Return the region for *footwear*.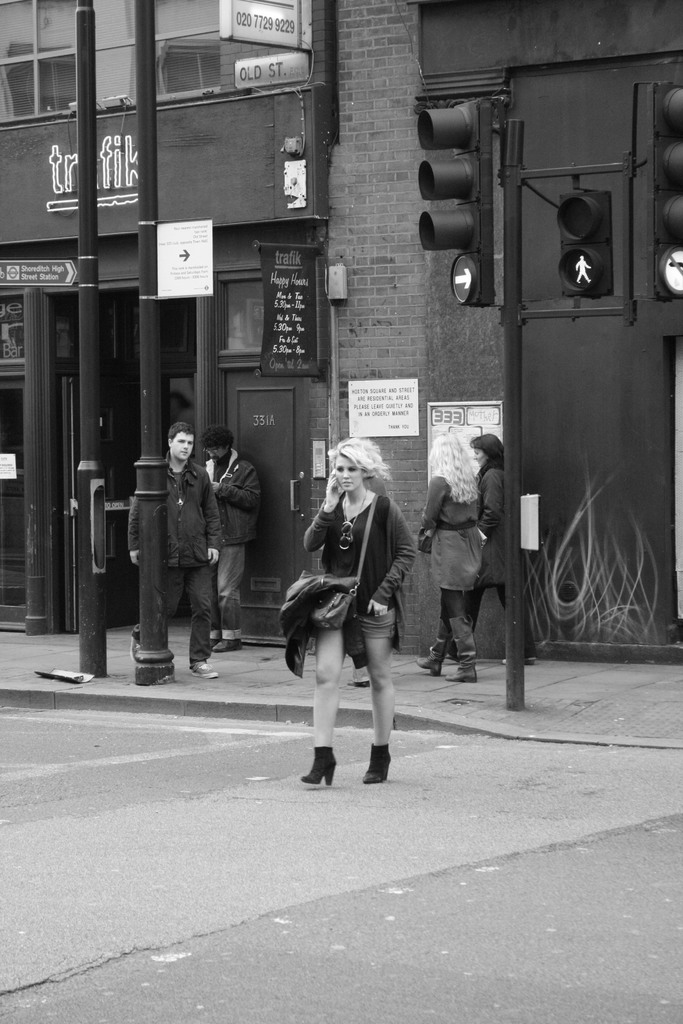
l=415, t=655, r=445, b=676.
